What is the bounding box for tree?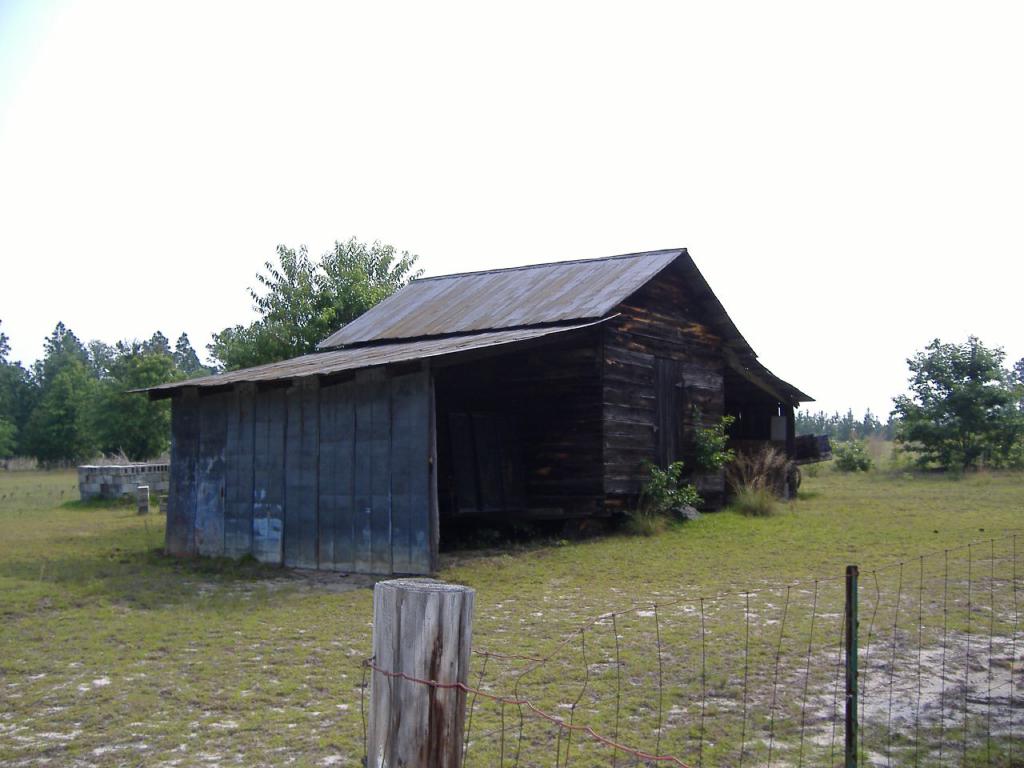
locate(898, 310, 1012, 486).
